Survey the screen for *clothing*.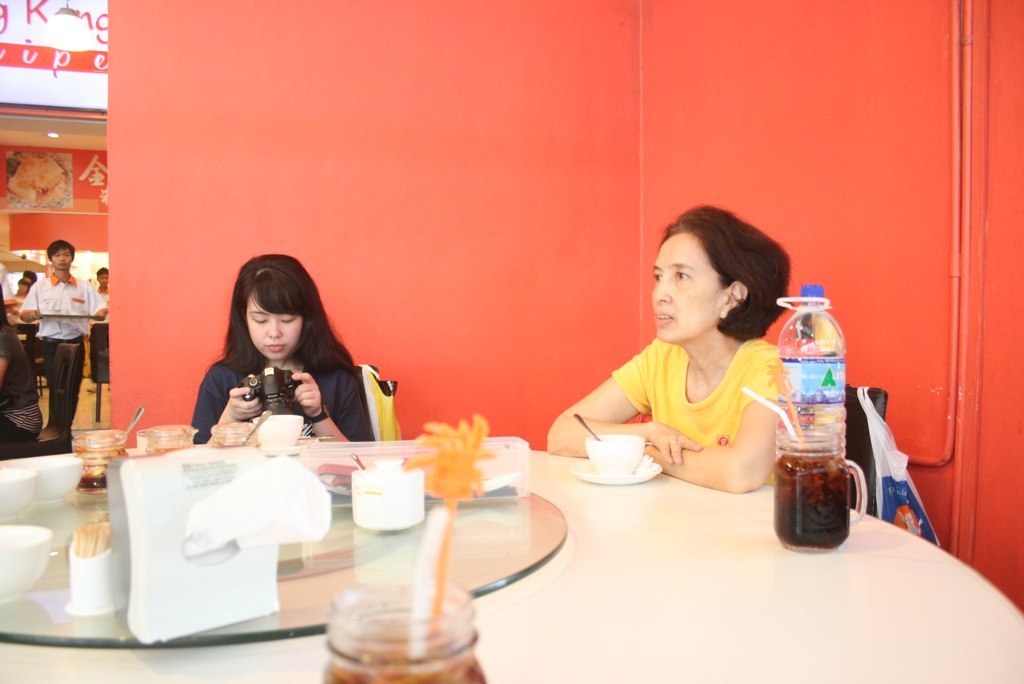
Survey found: pyautogui.locateOnScreen(191, 354, 376, 446).
